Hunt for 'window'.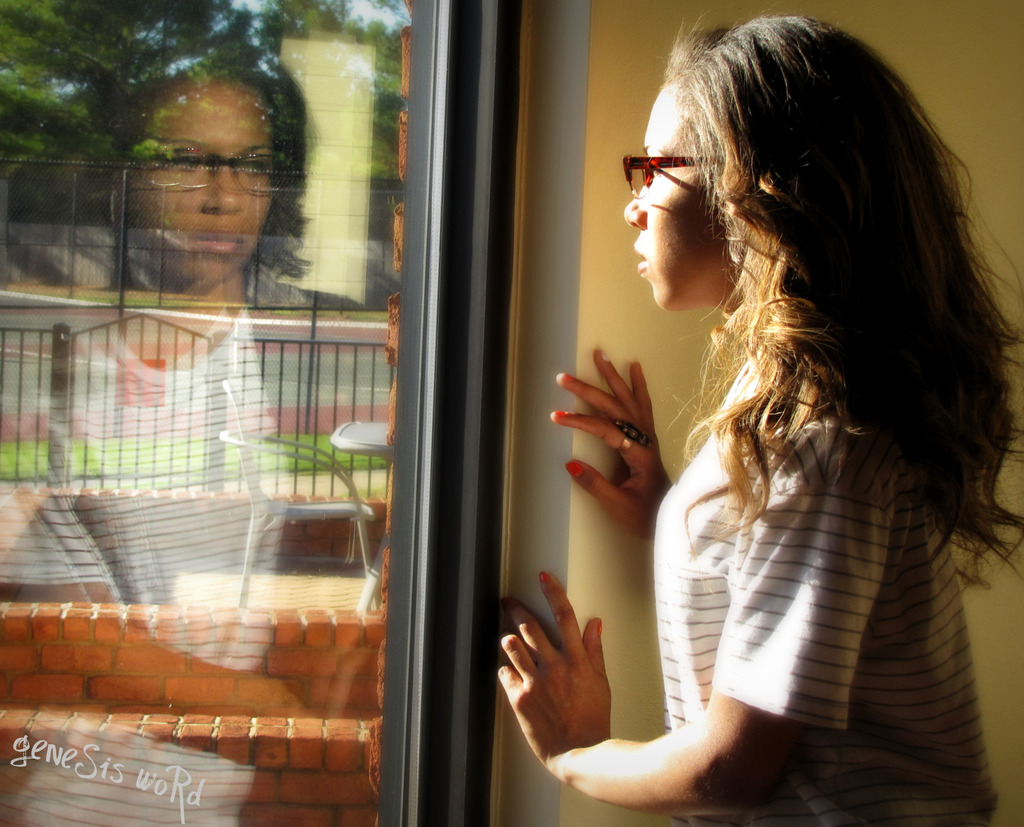
Hunted down at bbox=[0, 0, 523, 826].
